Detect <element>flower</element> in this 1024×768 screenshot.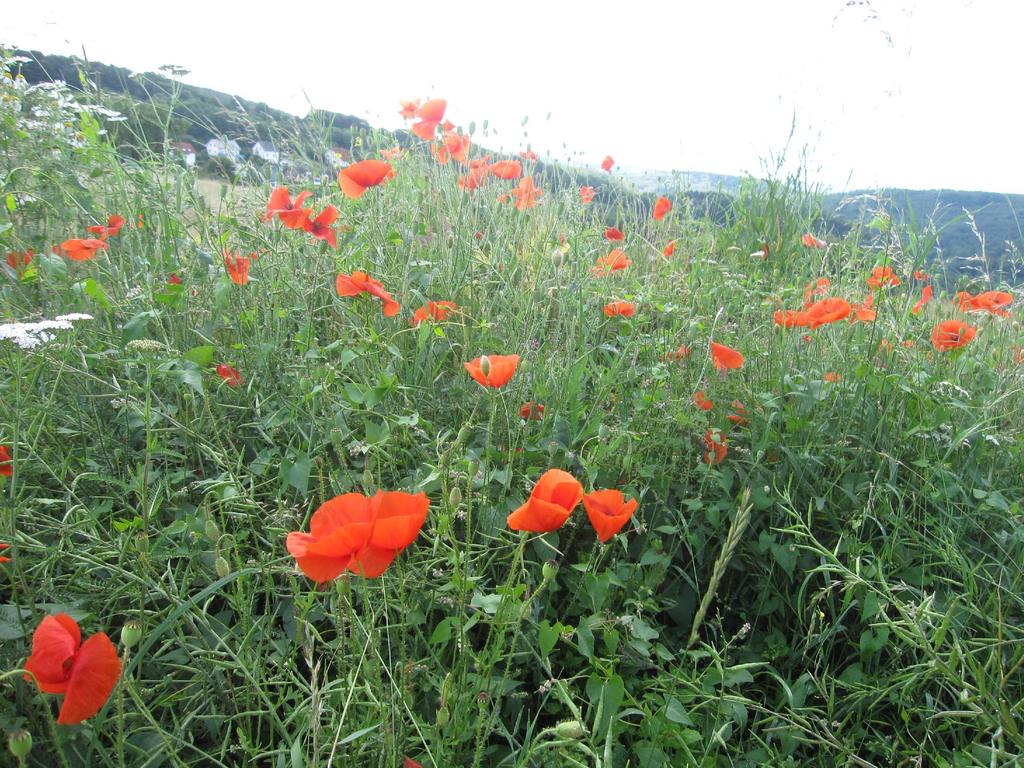
Detection: region(692, 393, 714, 413).
